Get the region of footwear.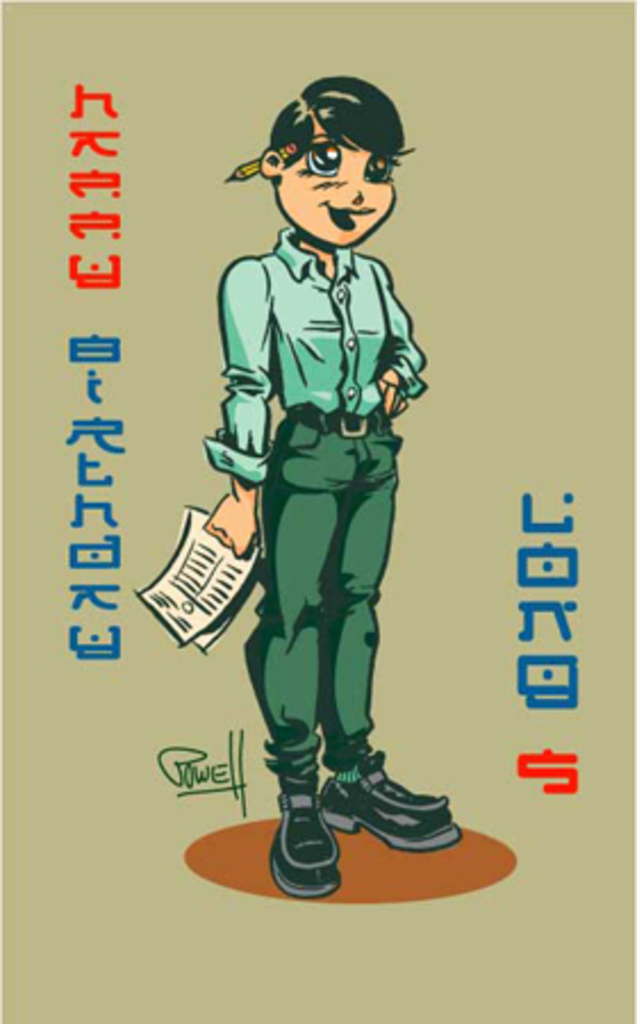
266 787 348 903.
